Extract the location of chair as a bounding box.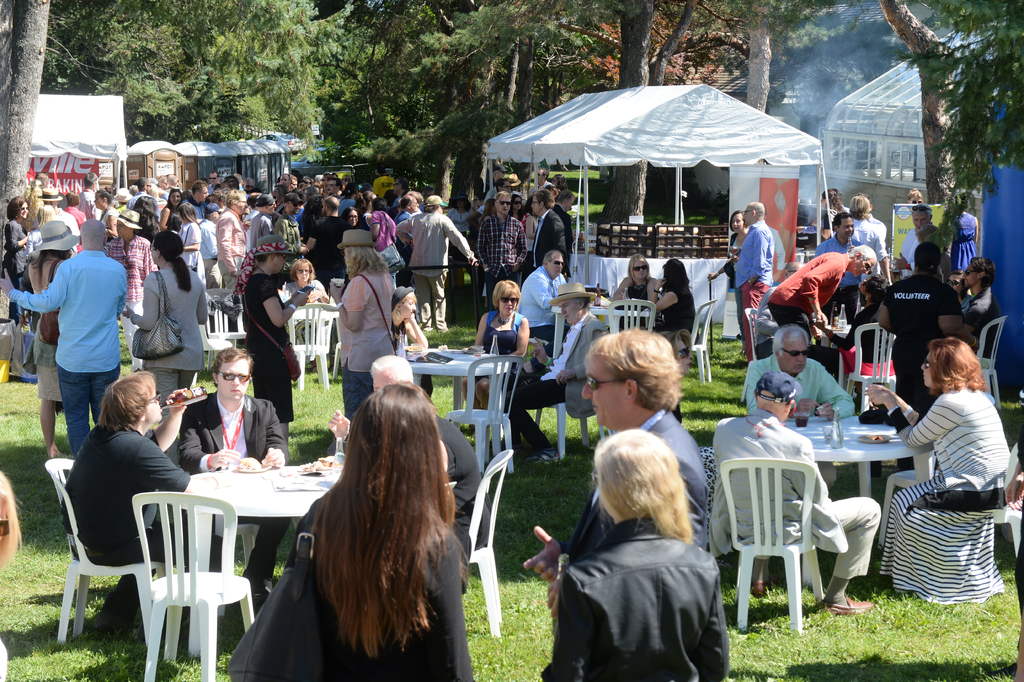
[x1=714, y1=452, x2=828, y2=632].
